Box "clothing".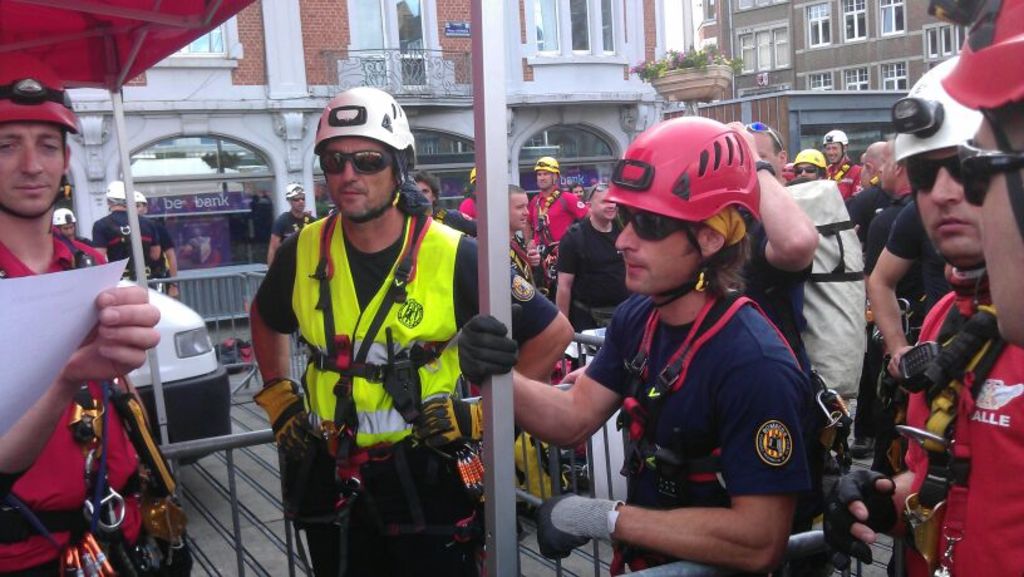
(818,179,911,304).
